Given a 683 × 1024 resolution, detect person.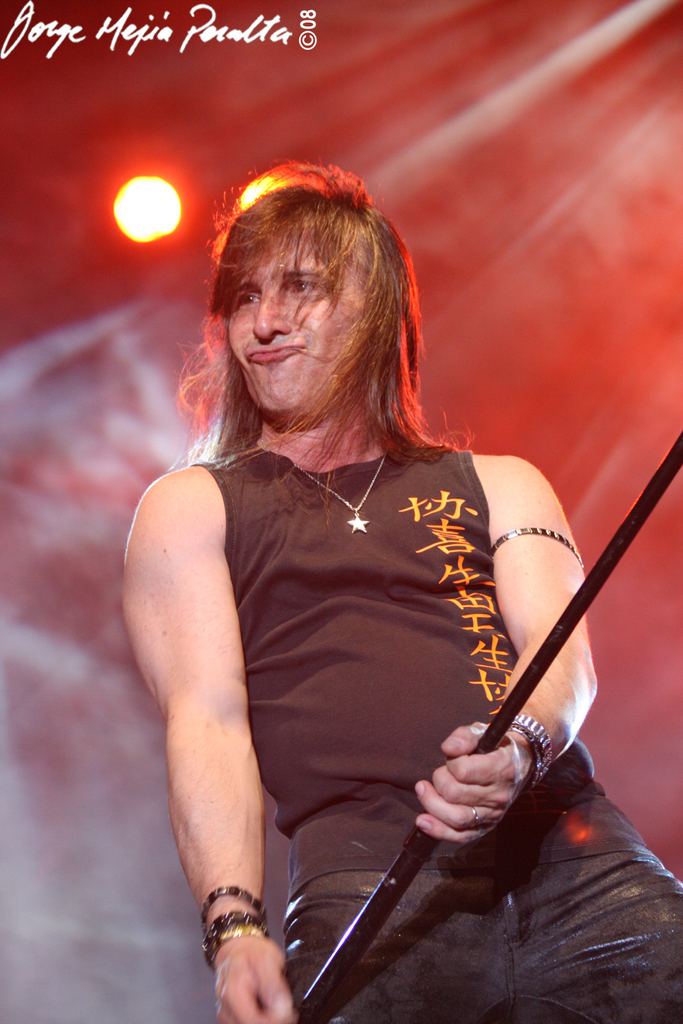
<region>139, 123, 623, 1008</region>.
